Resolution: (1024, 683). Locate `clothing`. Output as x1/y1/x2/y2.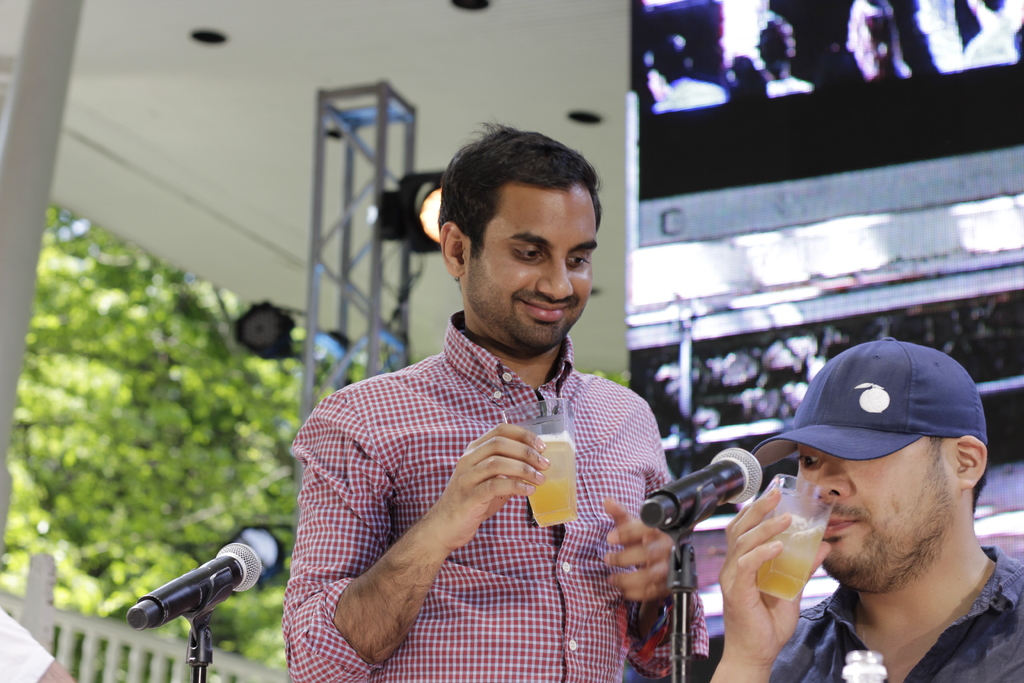
281/309/709/682.
